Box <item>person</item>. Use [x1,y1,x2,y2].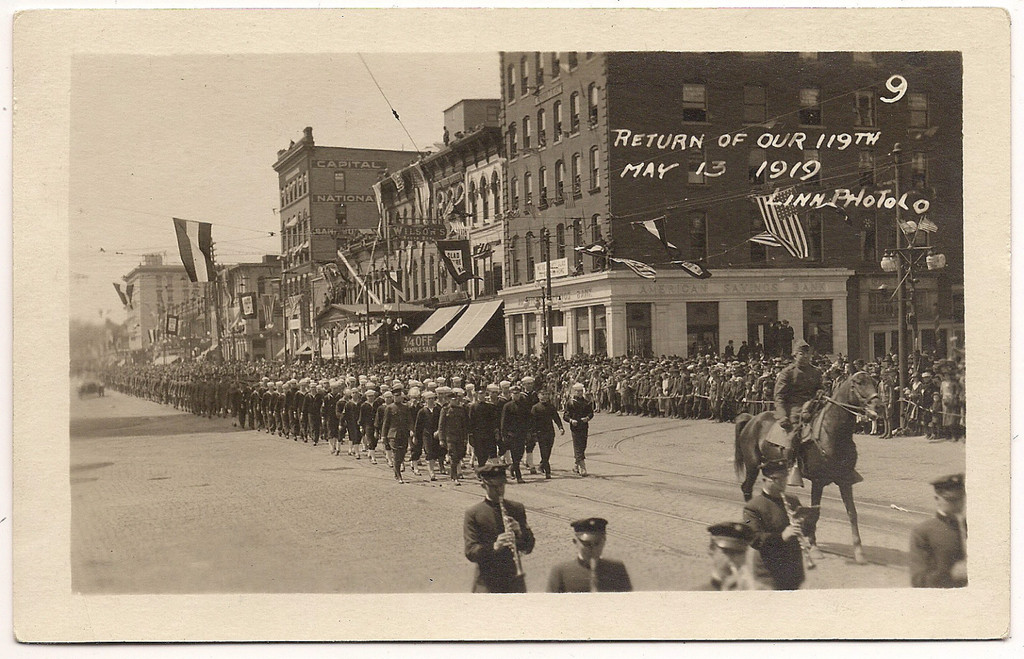
[468,479,534,587].
